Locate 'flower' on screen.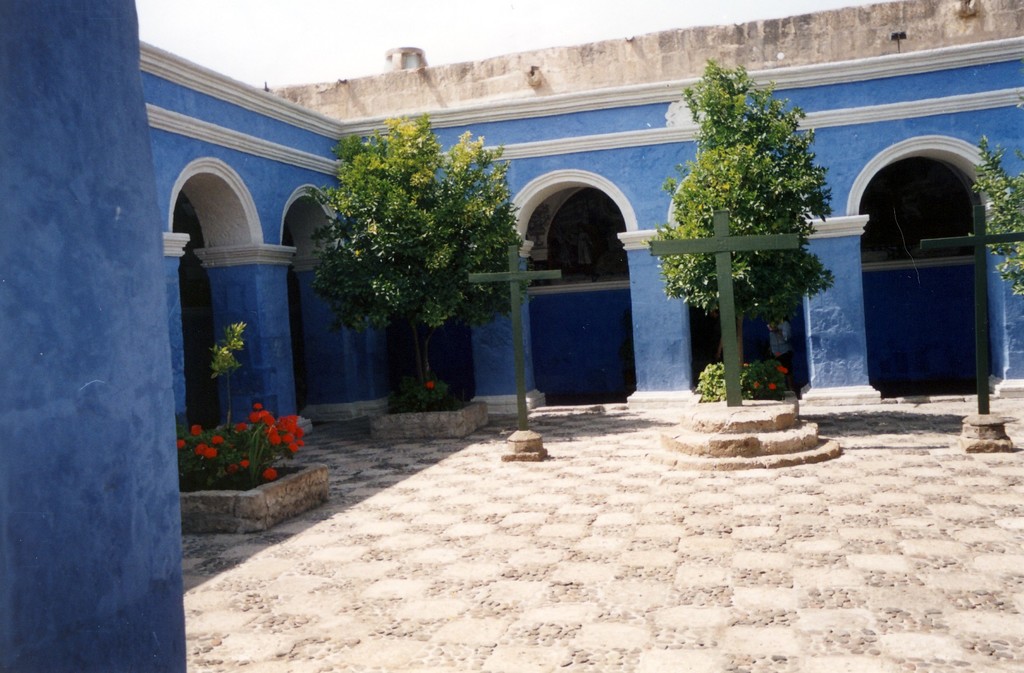
On screen at (x1=776, y1=366, x2=788, y2=374).
